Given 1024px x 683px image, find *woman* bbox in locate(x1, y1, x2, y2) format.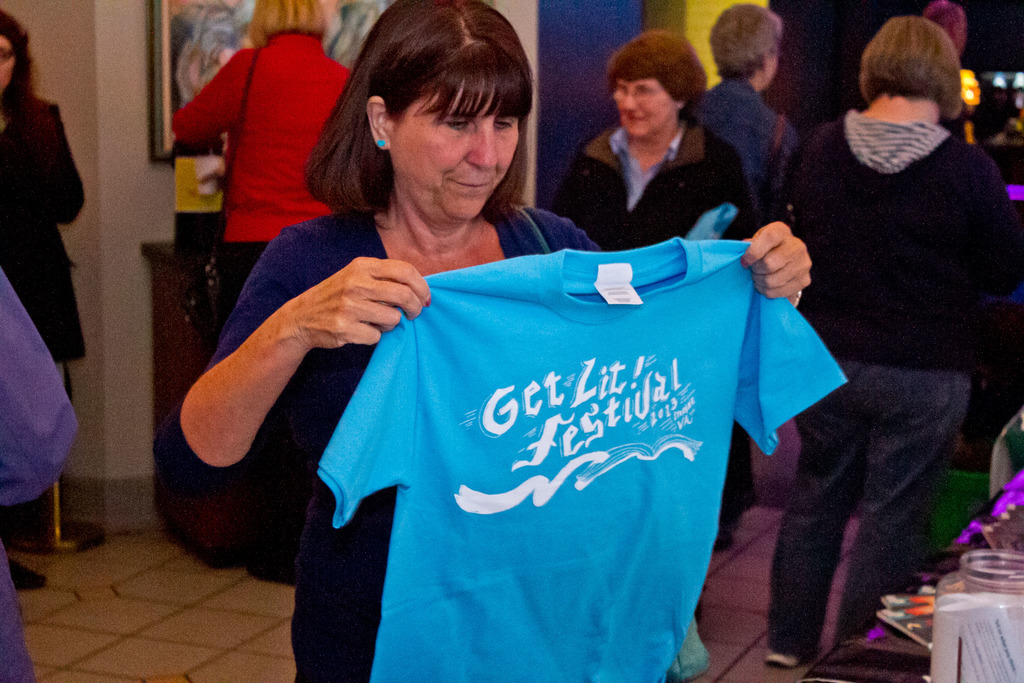
locate(548, 24, 753, 248).
